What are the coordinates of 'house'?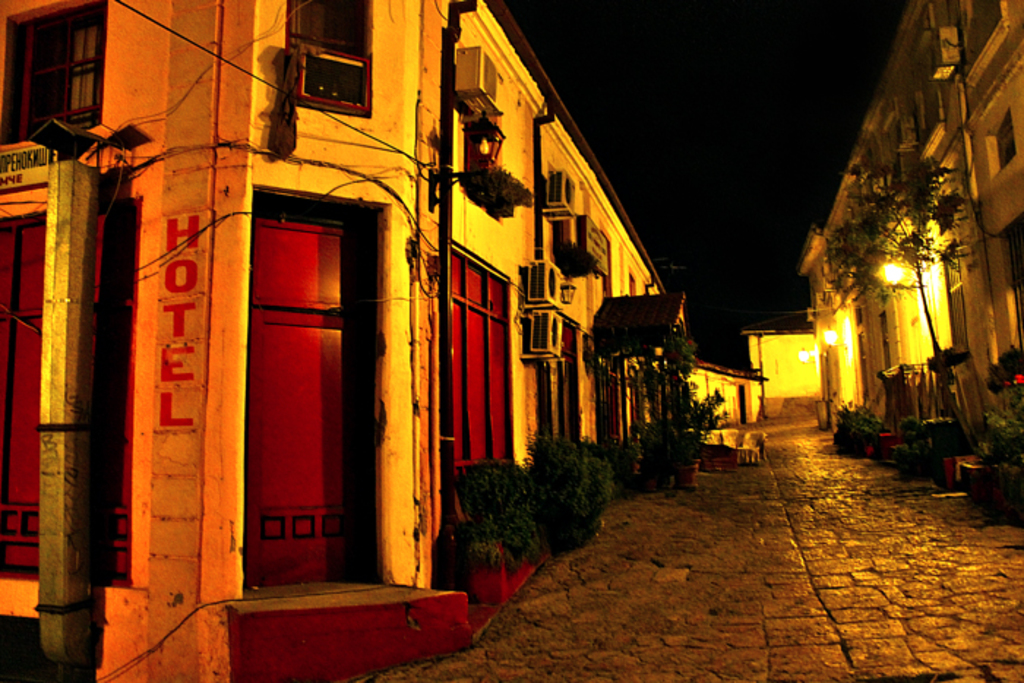
{"x1": 802, "y1": 0, "x2": 1023, "y2": 471}.
